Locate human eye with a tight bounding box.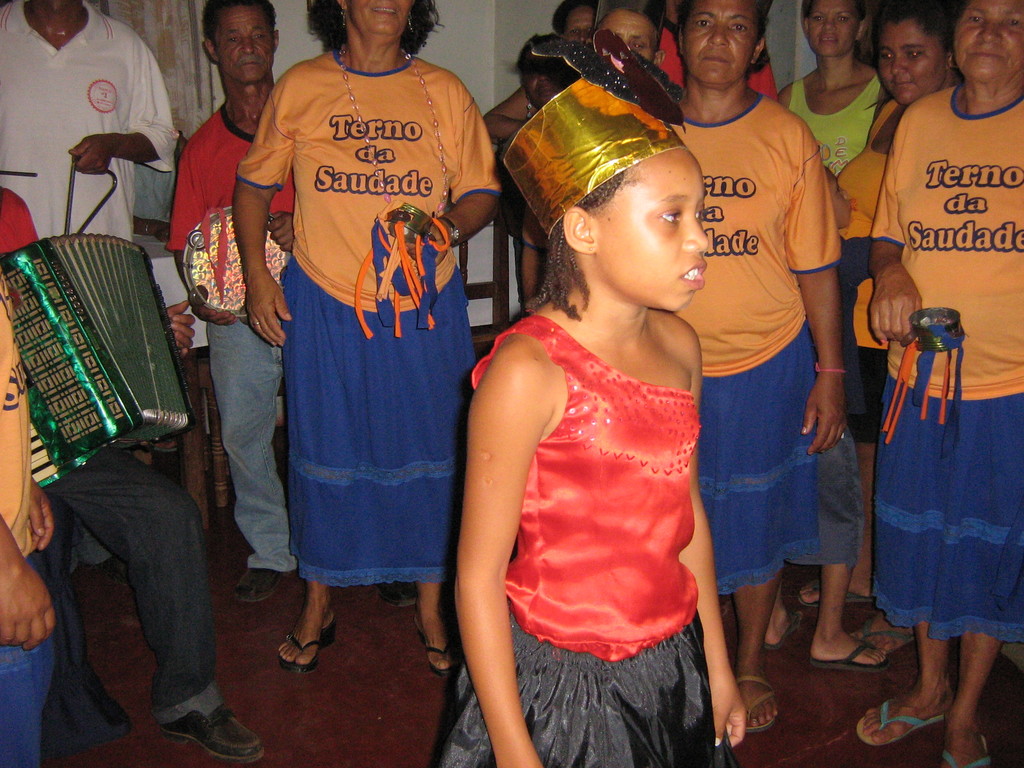
<box>968,12,988,24</box>.
